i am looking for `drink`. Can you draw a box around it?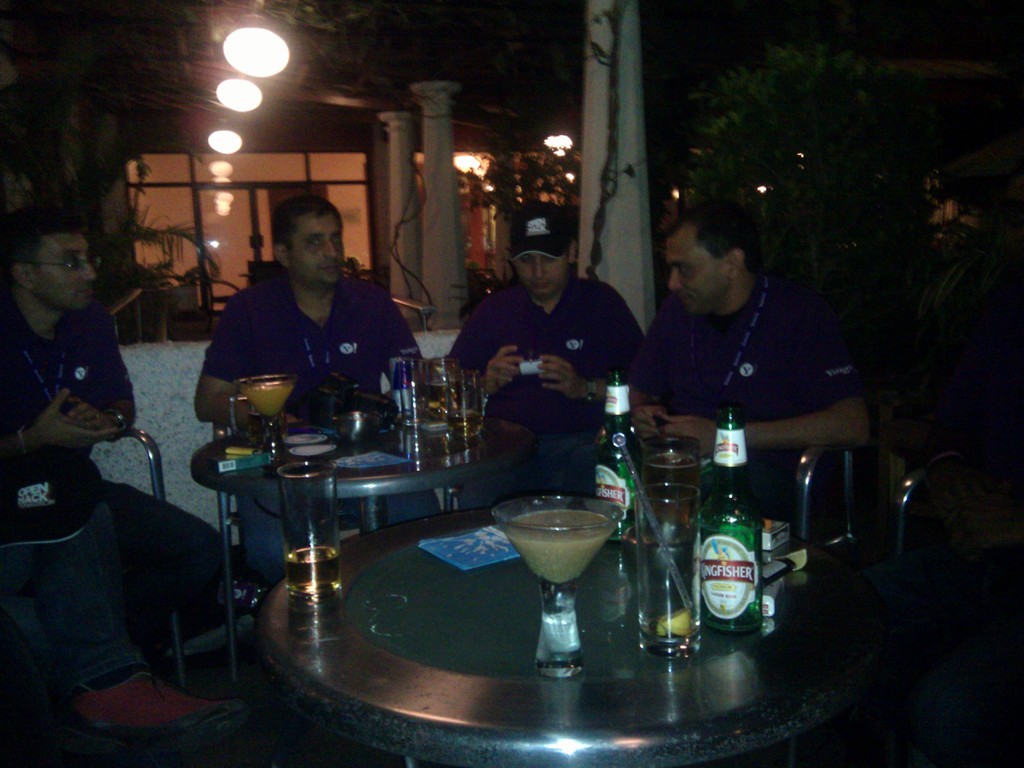
Sure, the bounding box is 285, 545, 342, 603.
